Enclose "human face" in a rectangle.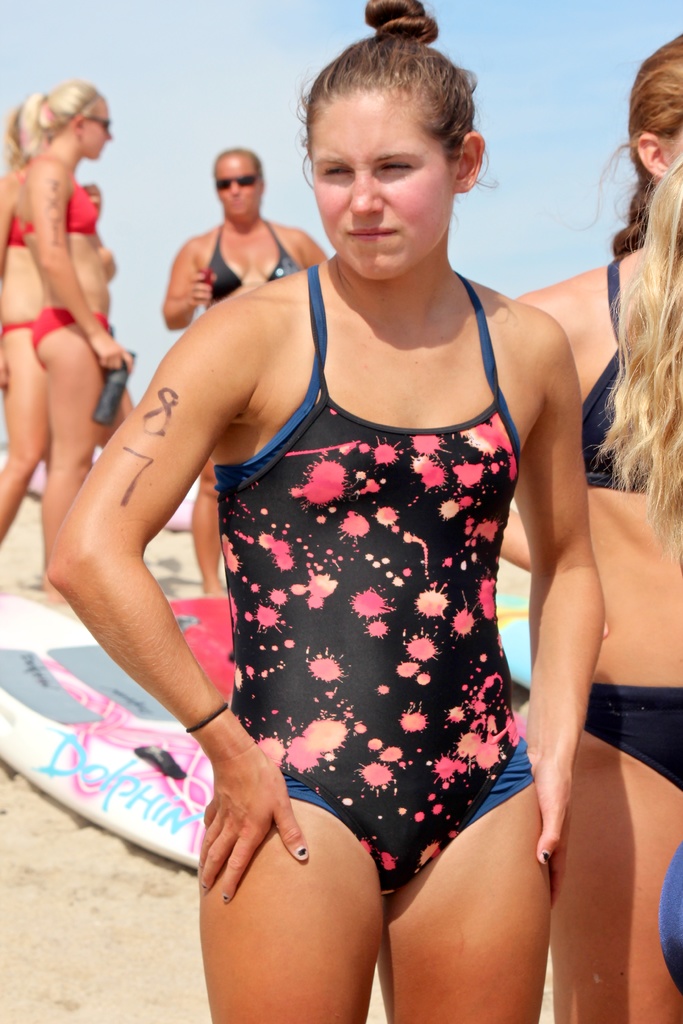
x1=312 y1=89 x2=450 y2=276.
